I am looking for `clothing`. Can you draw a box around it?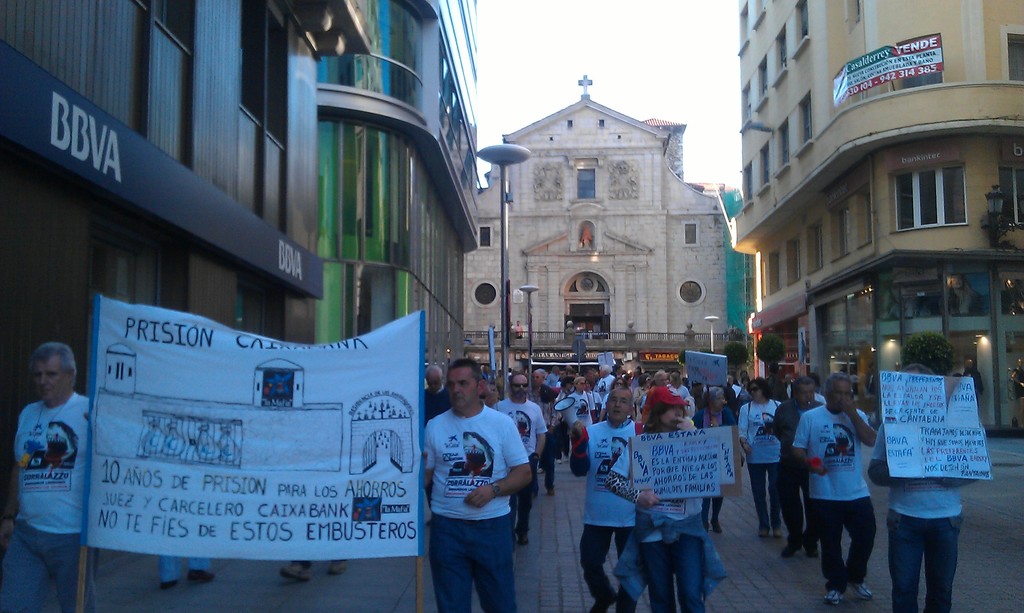
Sure, the bounding box is 673:387:691:413.
